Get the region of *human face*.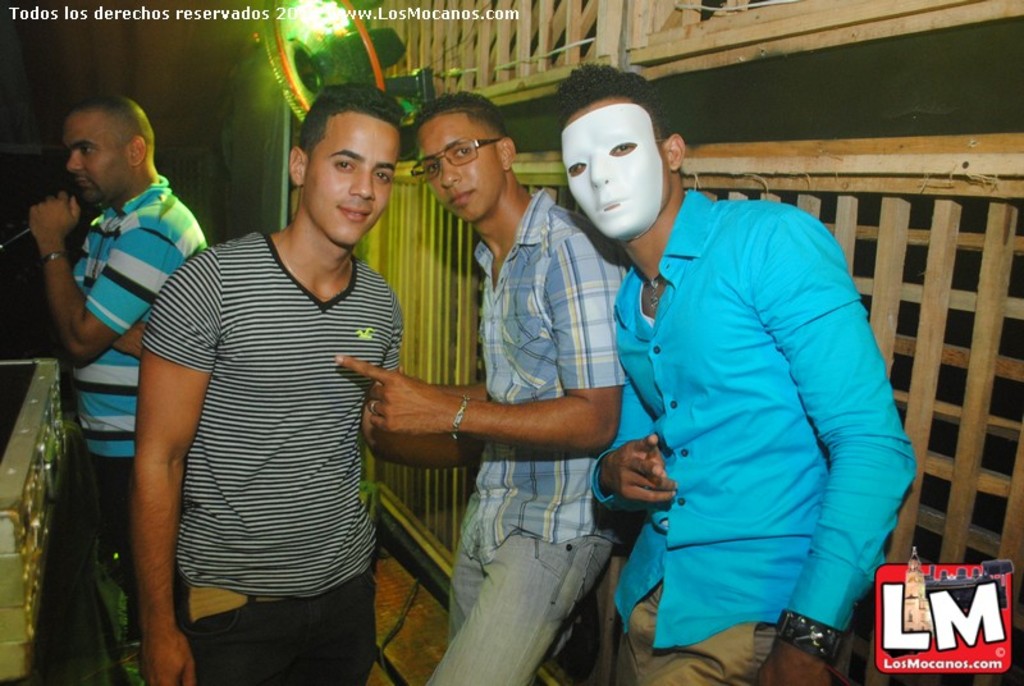
bbox(63, 119, 127, 205).
